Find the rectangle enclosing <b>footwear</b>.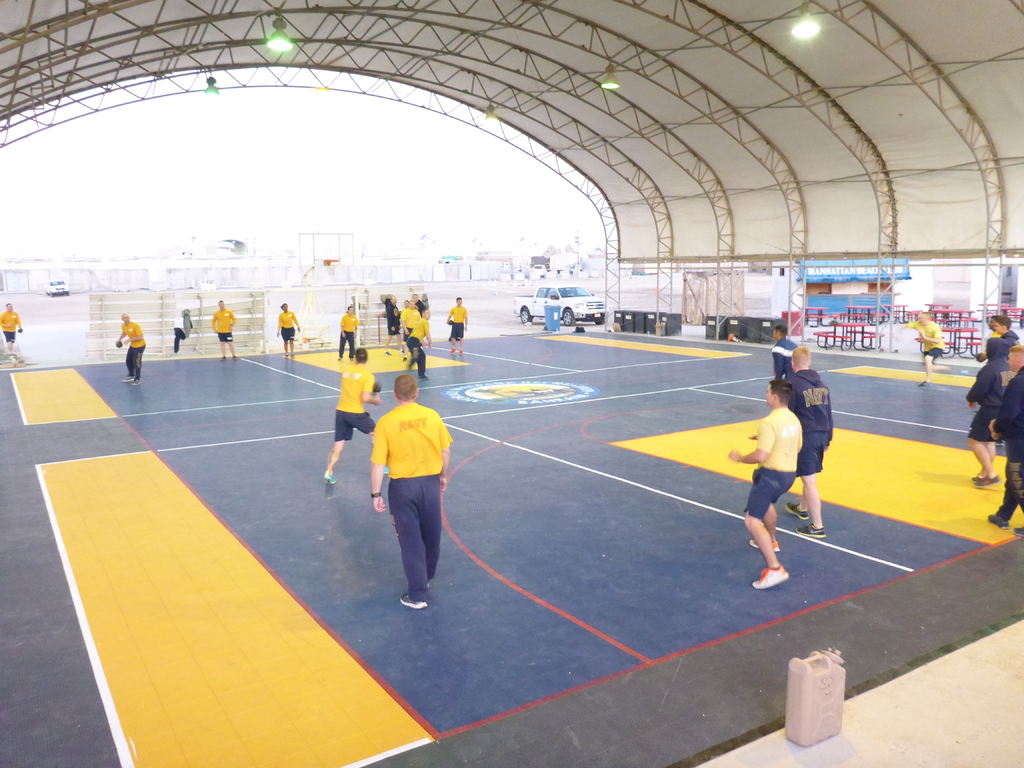
l=795, t=522, r=822, b=542.
